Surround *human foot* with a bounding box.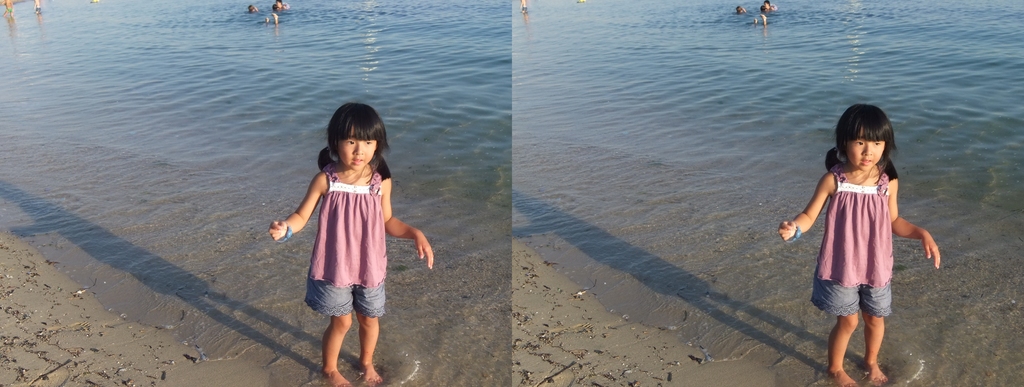
locate(323, 361, 355, 386).
